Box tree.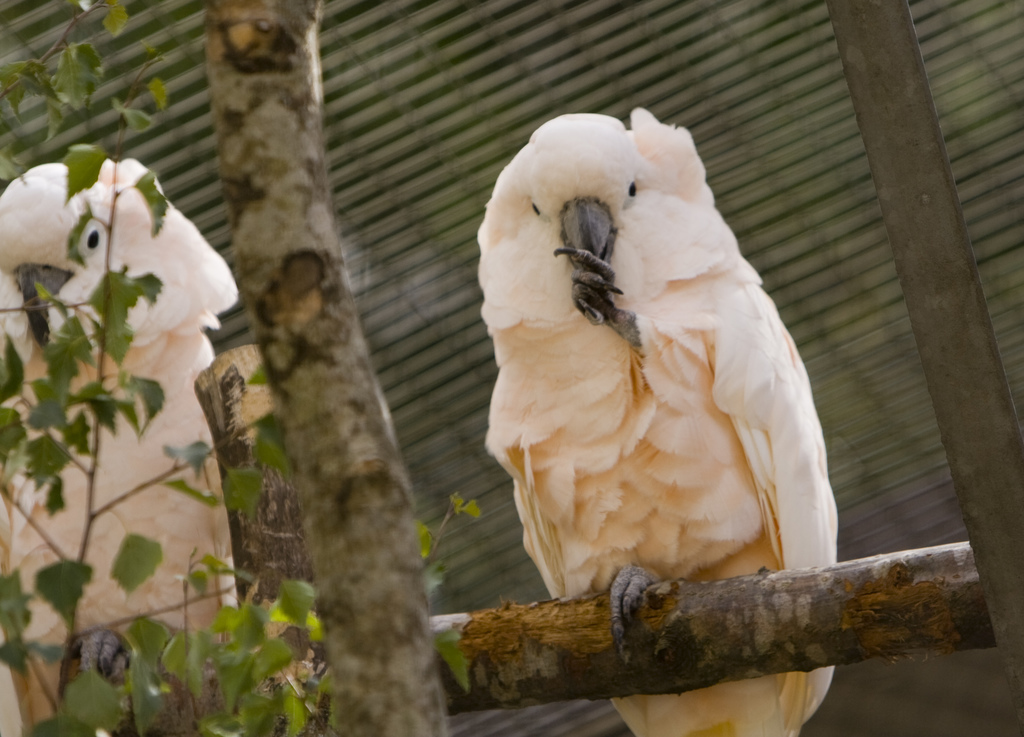
[left=0, top=0, right=469, bottom=736].
